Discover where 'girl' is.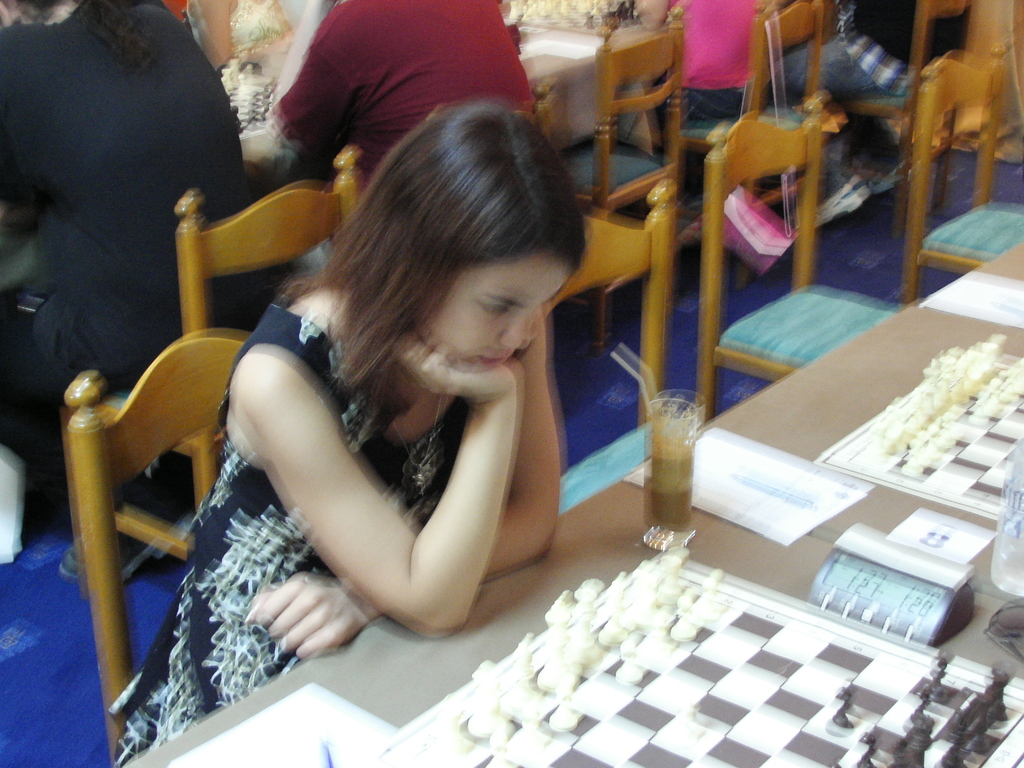
Discovered at crop(111, 94, 589, 755).
